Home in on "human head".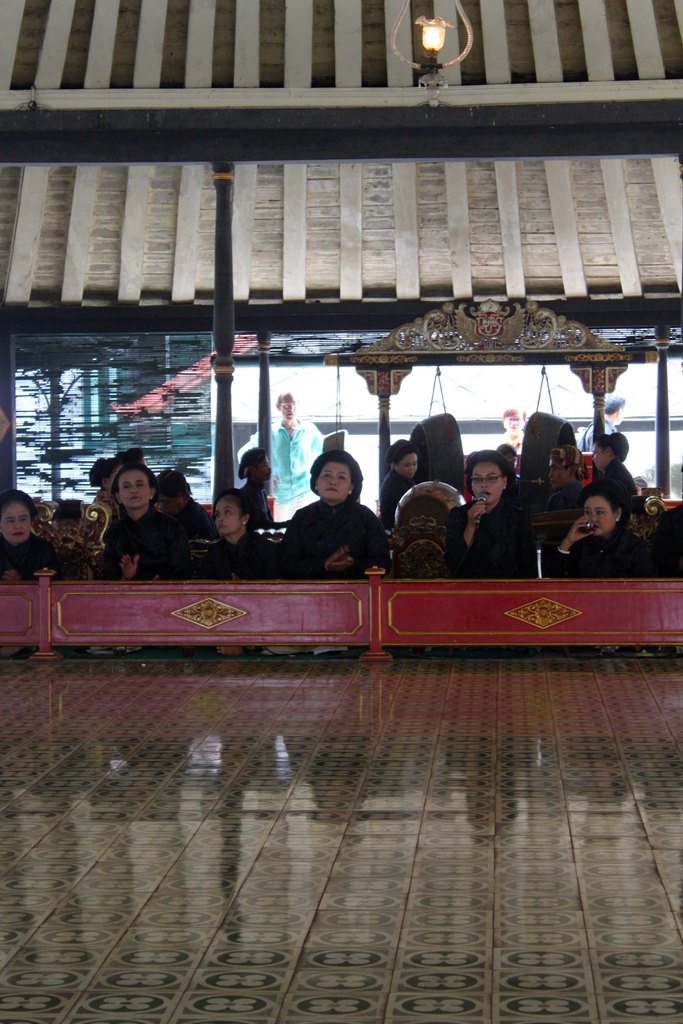
Homed in at crop(215, 490, 250, 535).
